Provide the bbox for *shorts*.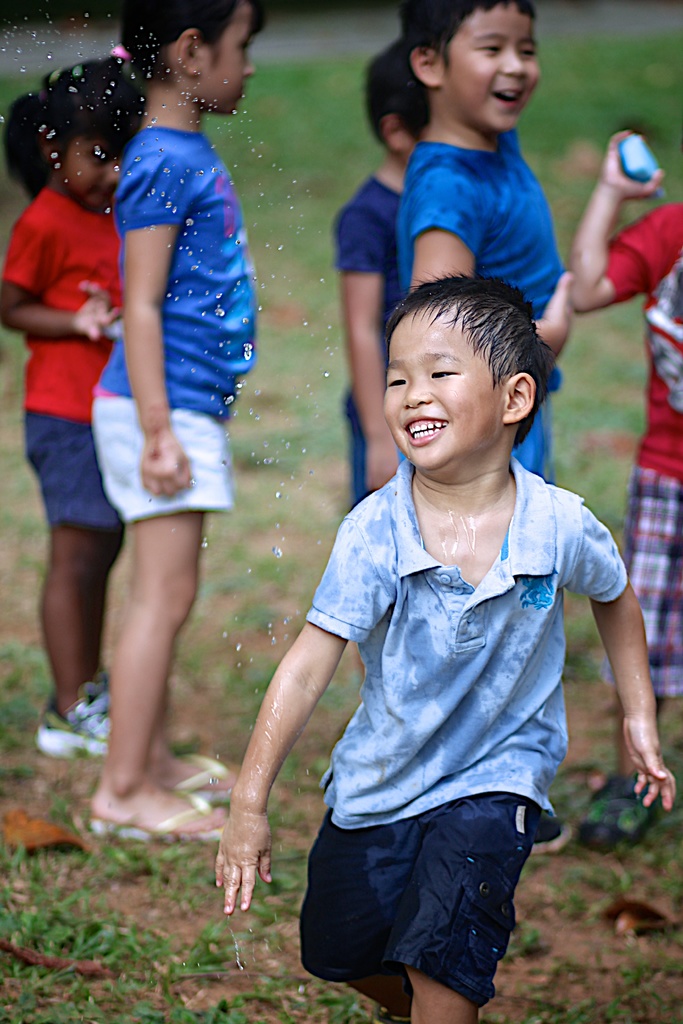
bbox=[26, 403, 120, 532].
